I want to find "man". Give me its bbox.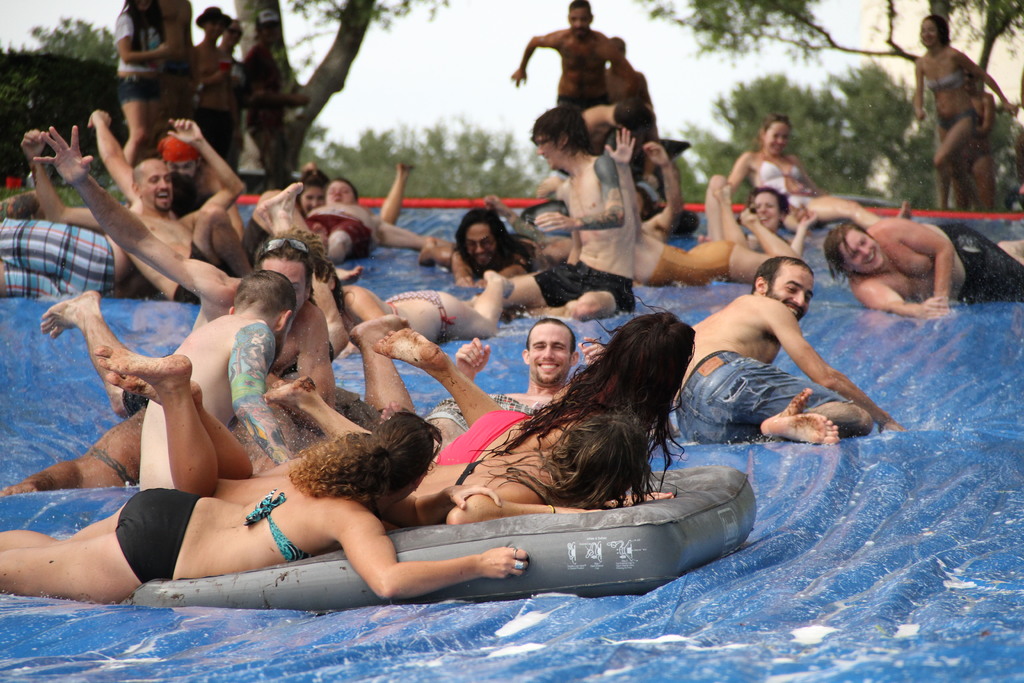
locate(417, 206, 572, 286).
